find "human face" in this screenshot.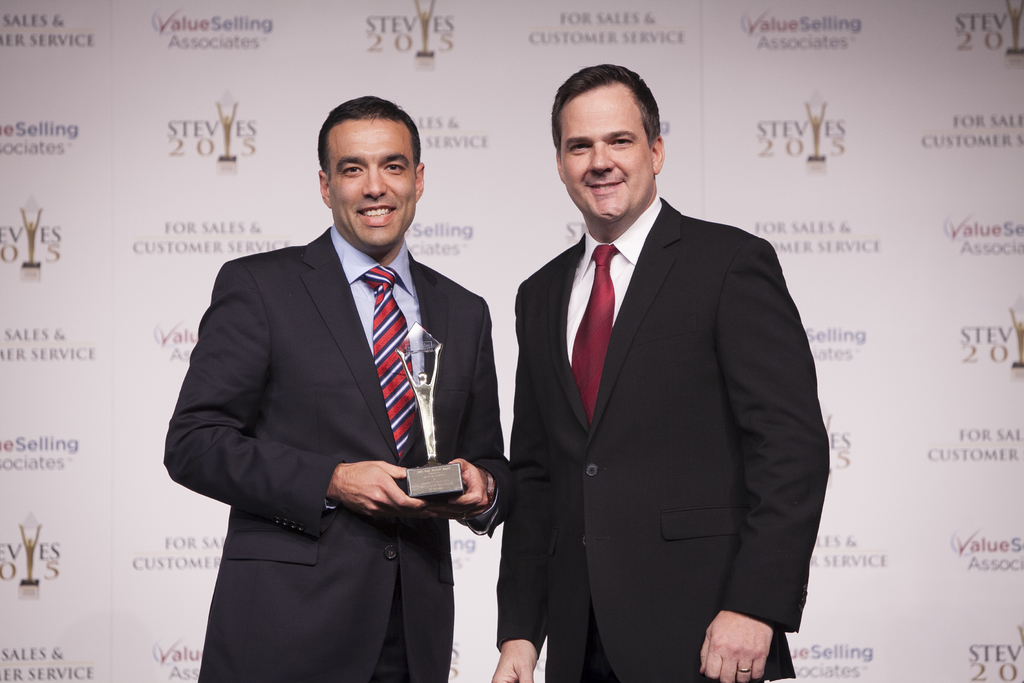
The bounding box for "human face" is <region>561, 85, 649, 224</region>.
